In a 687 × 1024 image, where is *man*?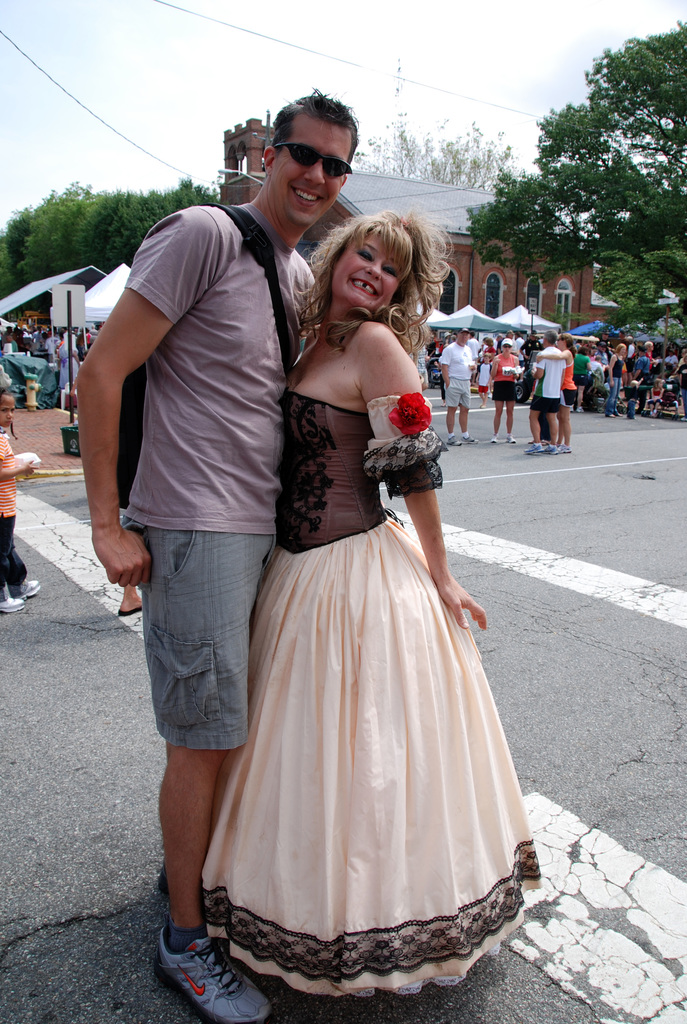
<bbox>77, 138, 317, 844</bbox>.
